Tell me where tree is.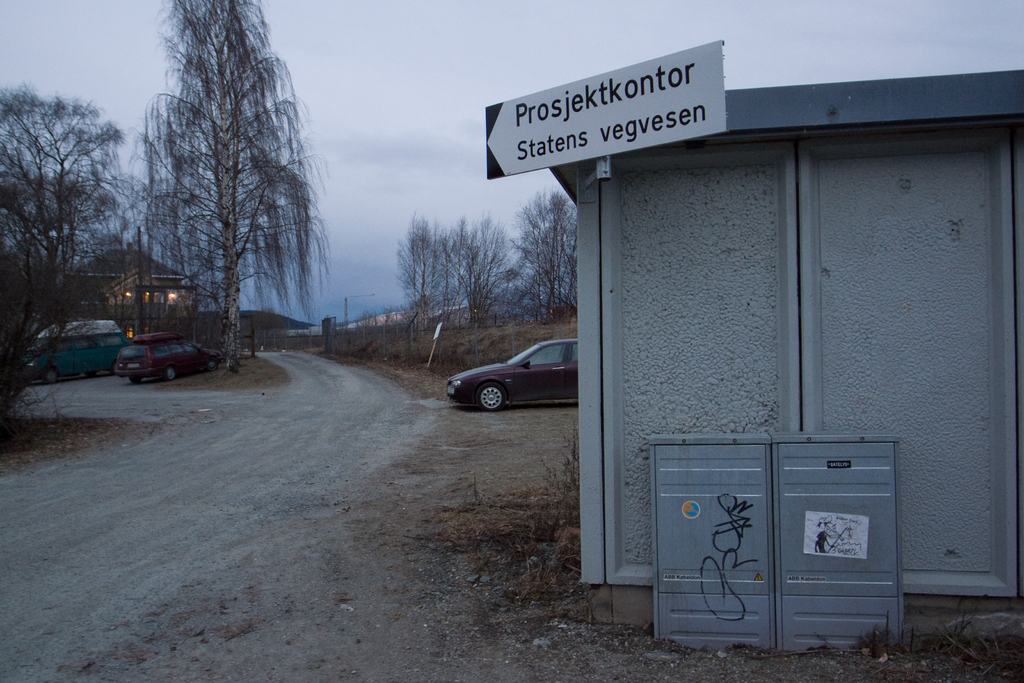
tree is at {"x1": 440, "y1": 226, "x2": 515, "y2": 328}.
